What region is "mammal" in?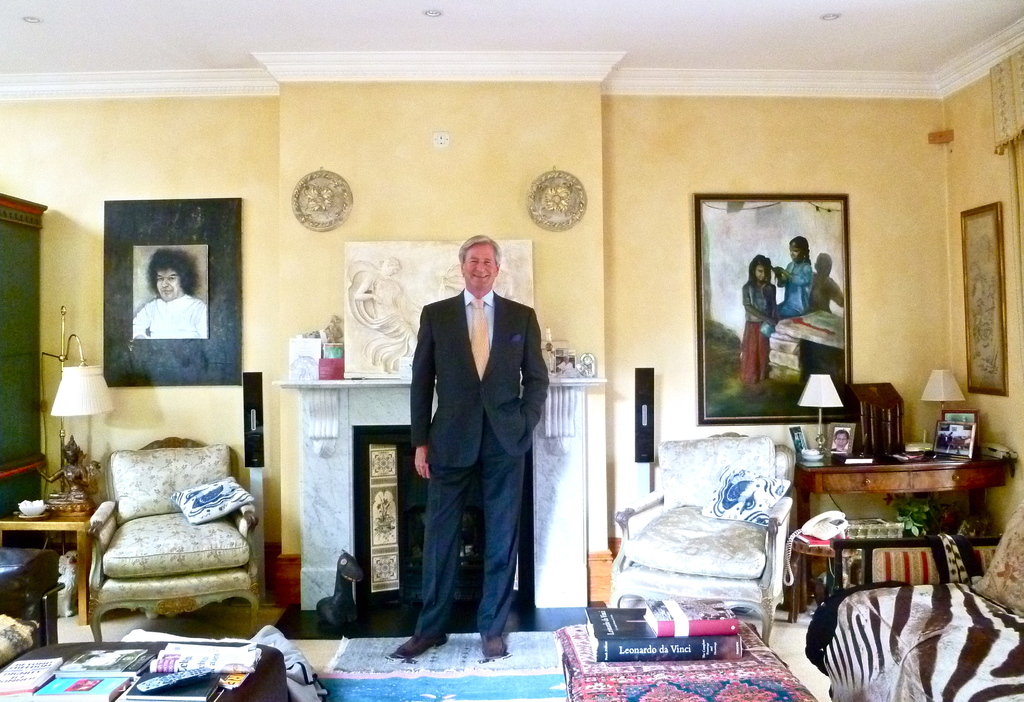
BBox(346, 256, 416, 375).
